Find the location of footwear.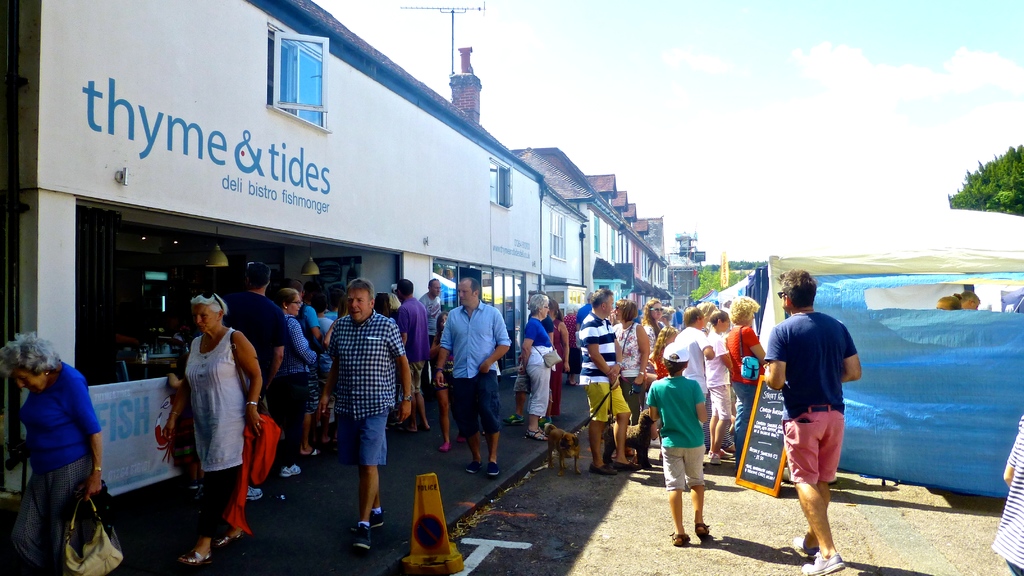
Location: rect(589, 461, 609, 476).
